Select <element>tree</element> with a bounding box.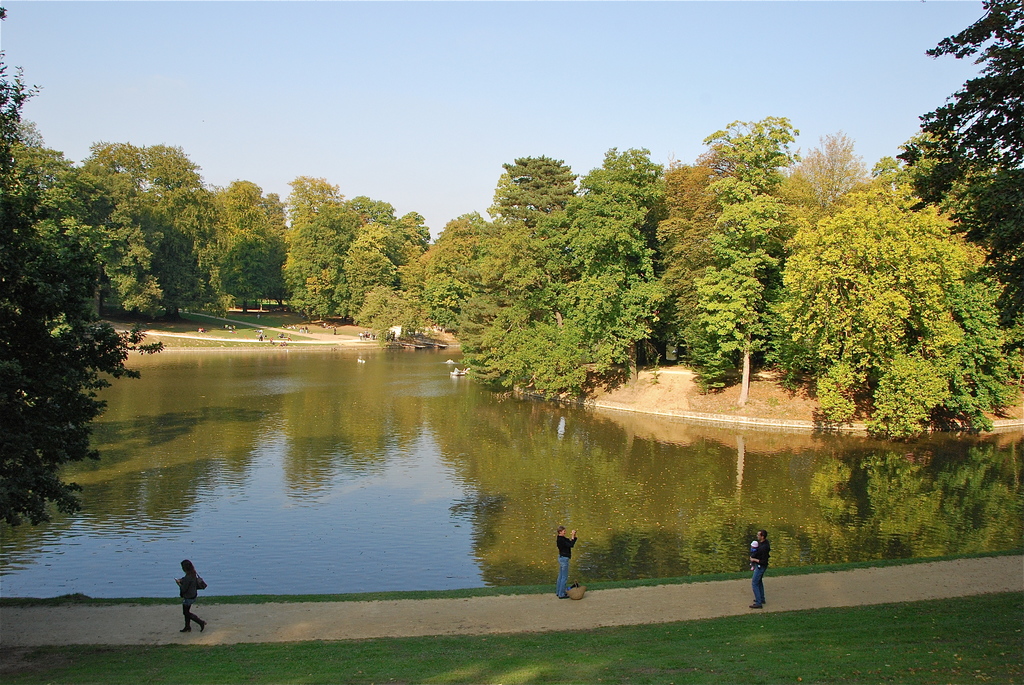
[897,0,1023,311].
